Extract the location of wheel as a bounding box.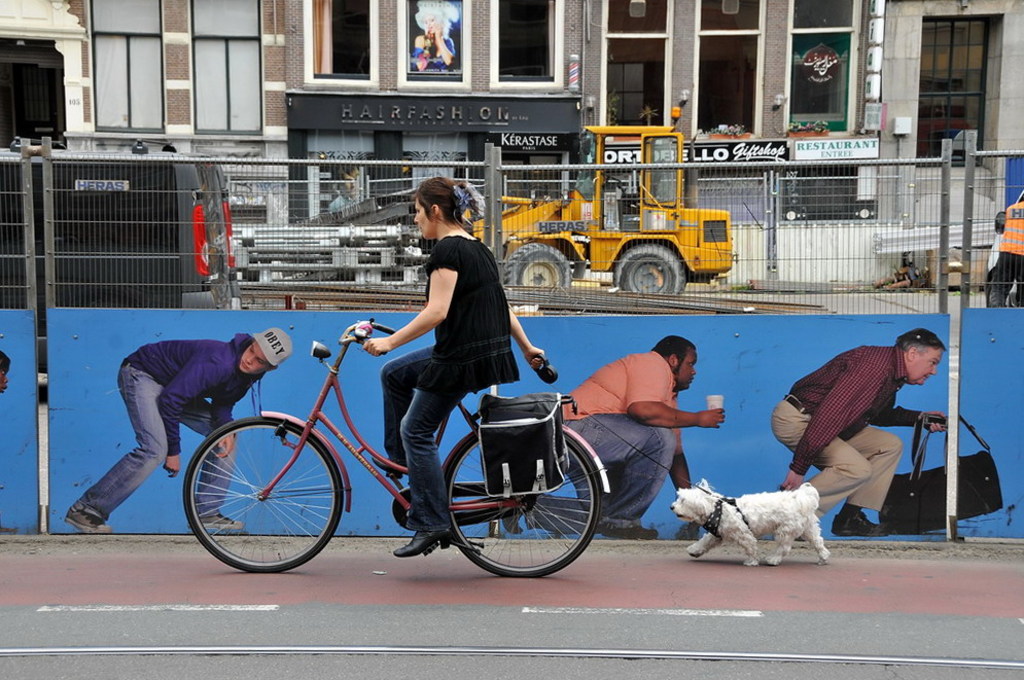
region(184, 419, 344, 574).
